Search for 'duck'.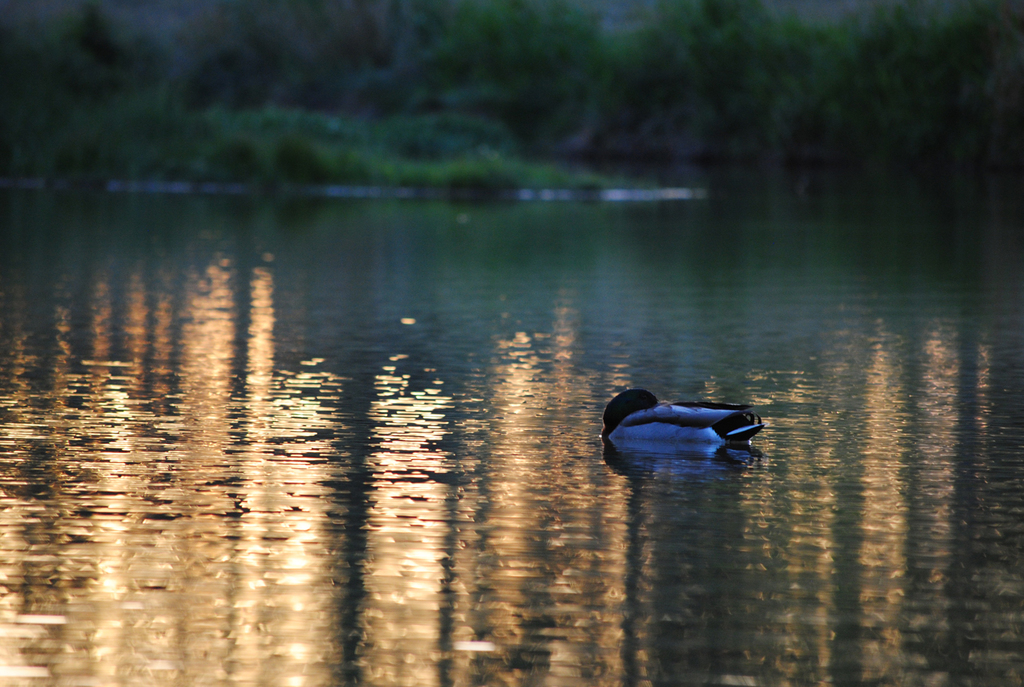
Found at (left=599, top=381, right=761, bottom=467).
